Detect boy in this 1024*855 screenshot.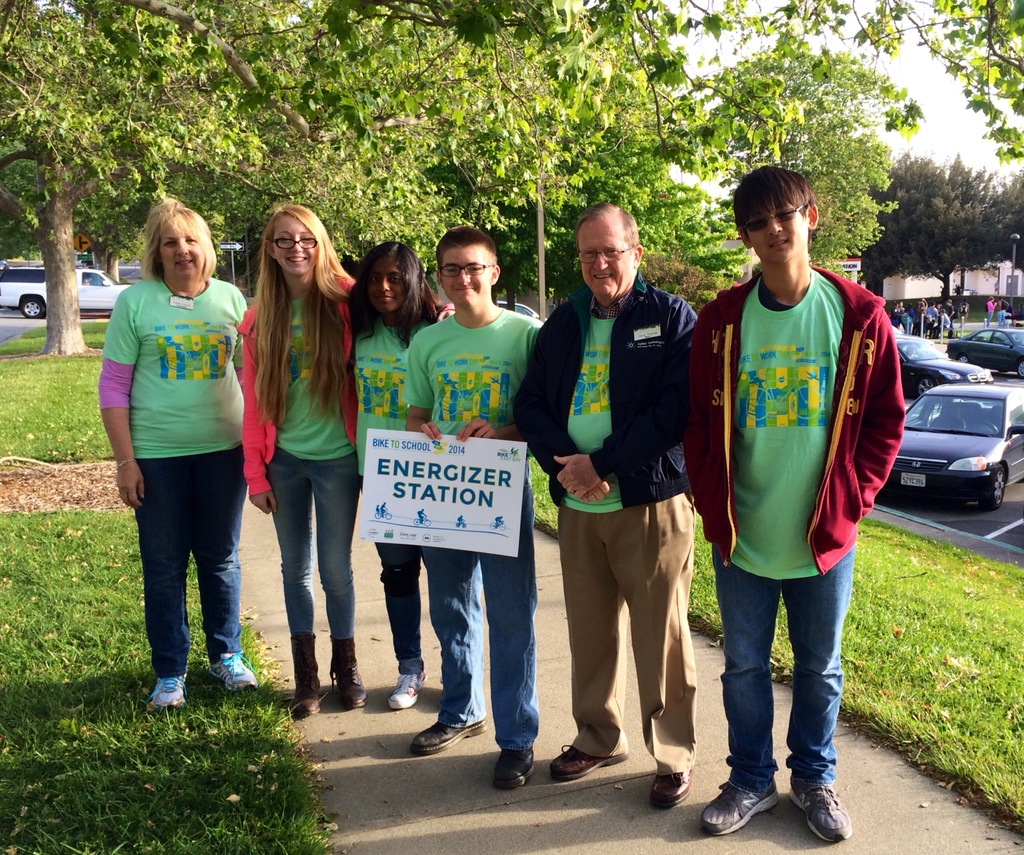
Detection: Rect(685, 165, 906, 847).
